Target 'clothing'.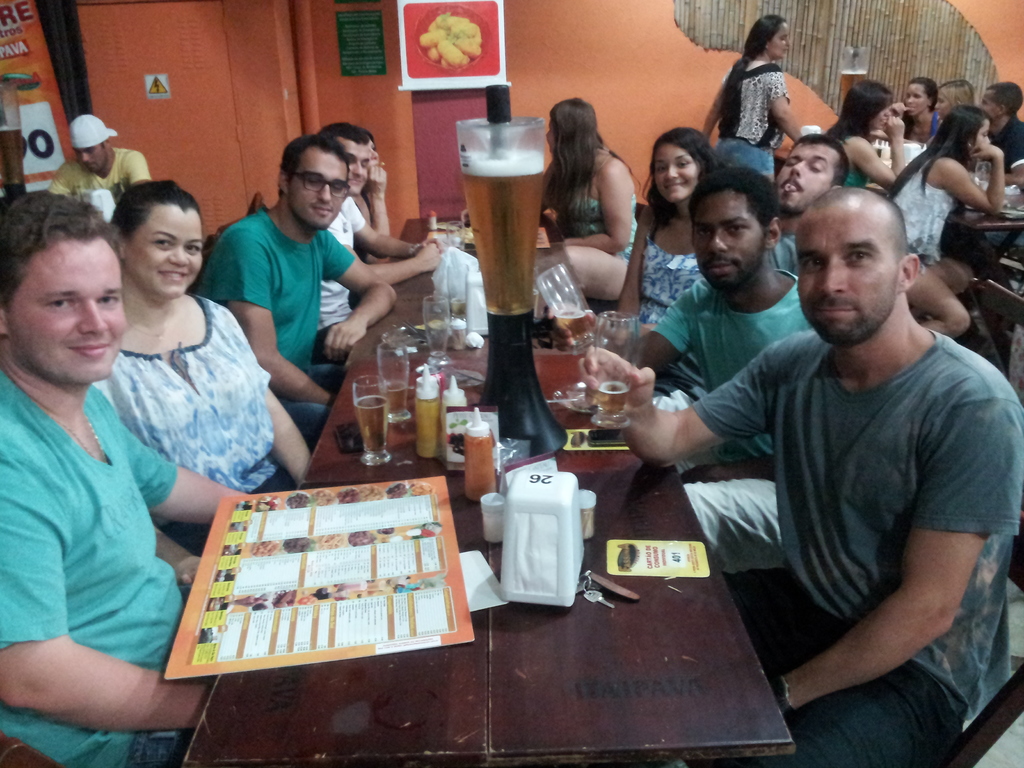
Target region: 92/287/300/561.
